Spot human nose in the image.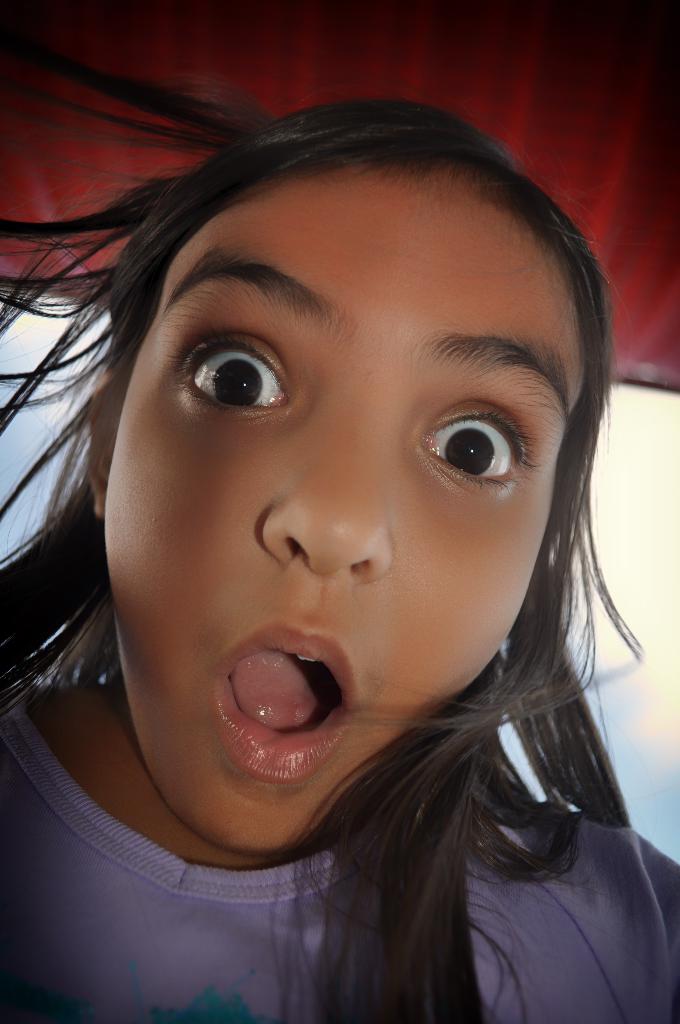
human nose found at detection(252, 406, 395, 581).
